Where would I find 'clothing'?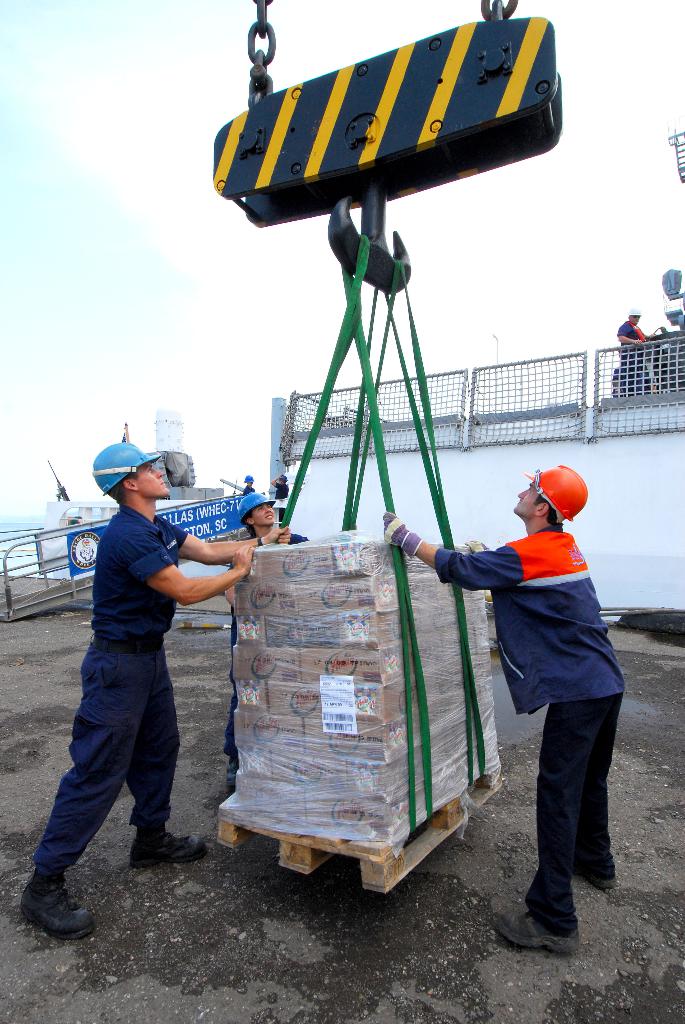
At [24, 502, 196, 893].
